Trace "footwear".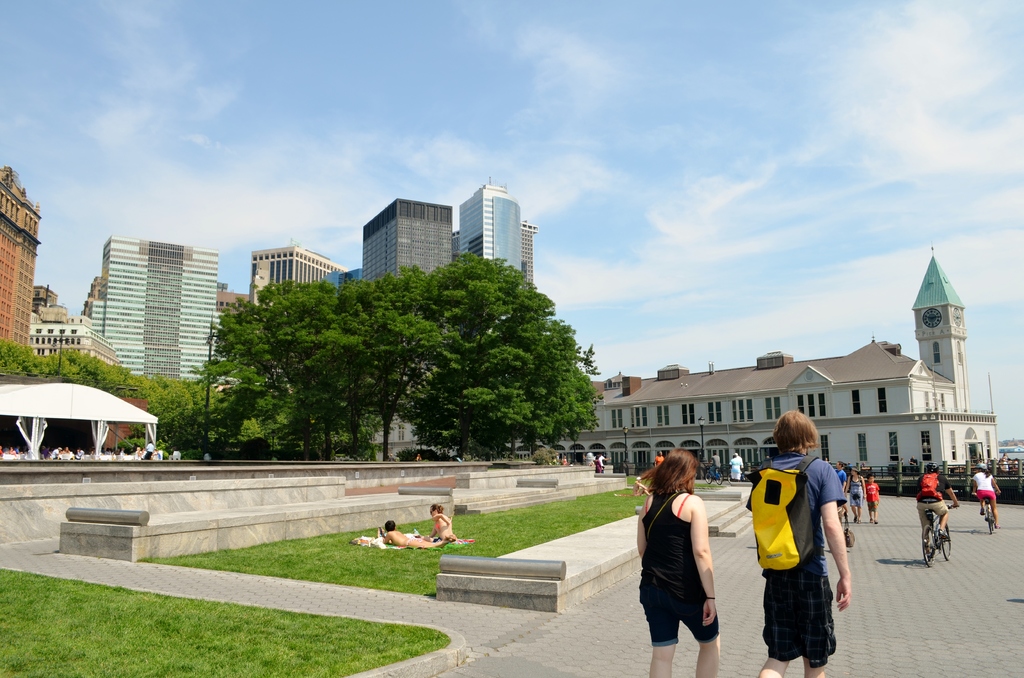
Traced to {"x1": 979, "y1": 504, "x2": 987, "y2": 516}.
